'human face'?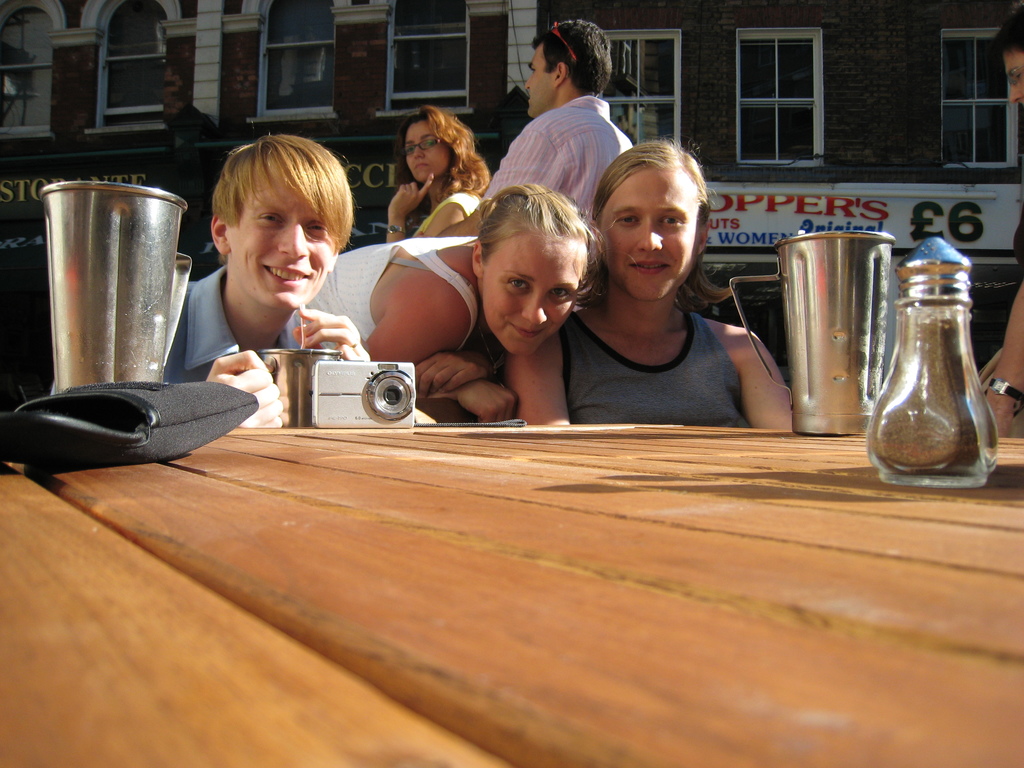
(left=401, top=121, right=449, bottom=179)
